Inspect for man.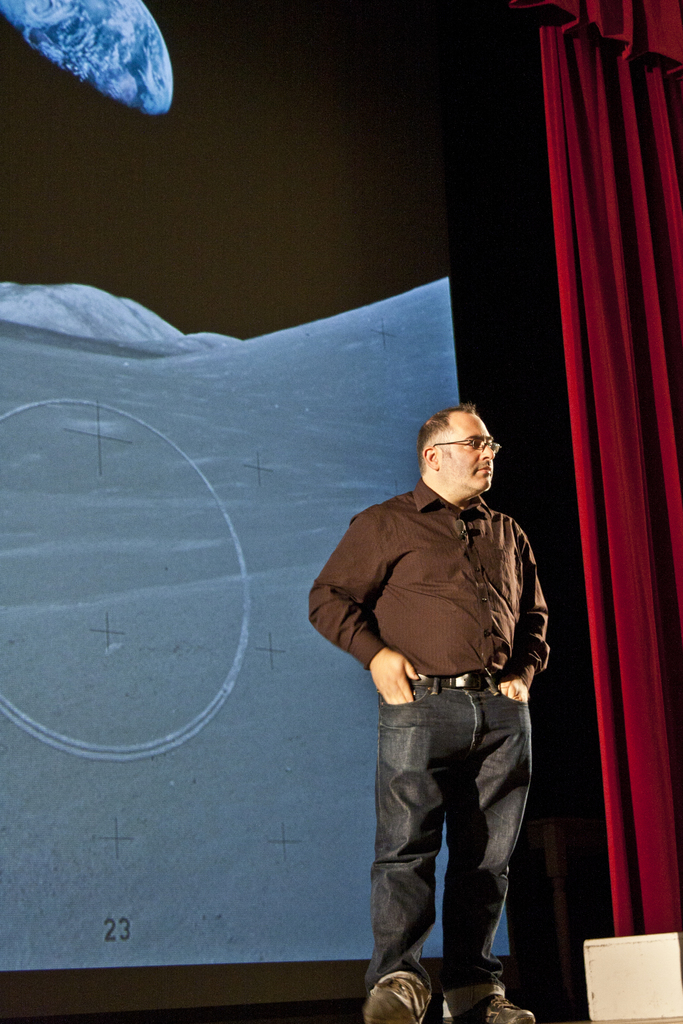
Inspection: select_region(309, 402, 557, 1023).
